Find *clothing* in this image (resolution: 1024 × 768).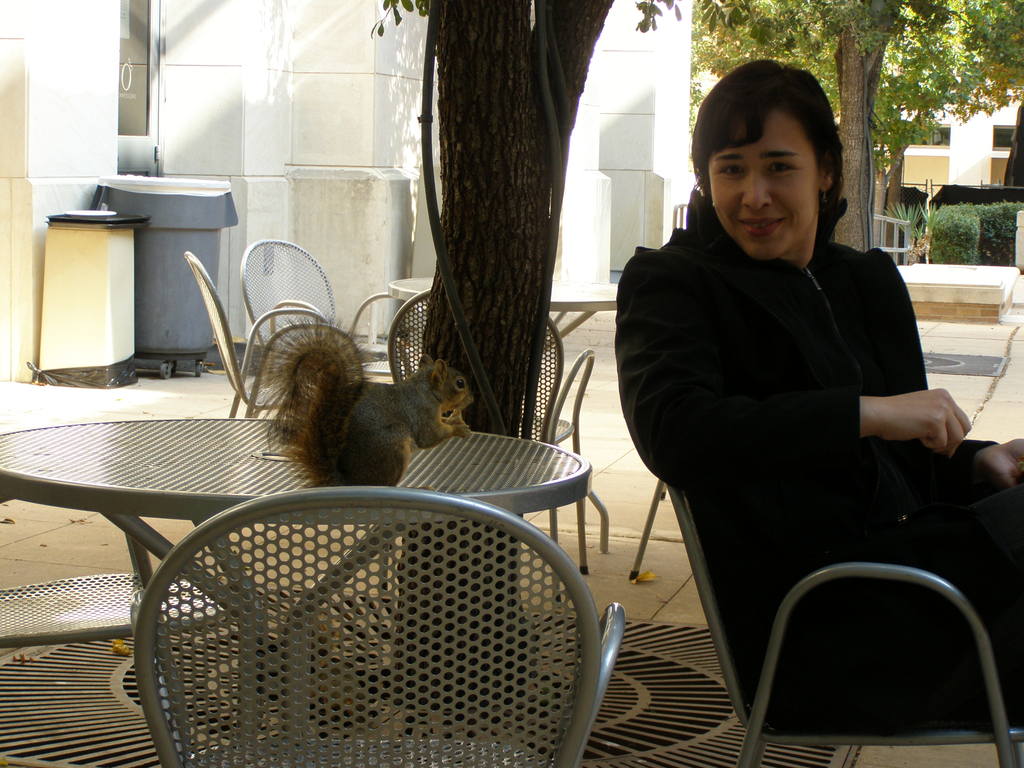
crop(617, 163, 995, 723).
